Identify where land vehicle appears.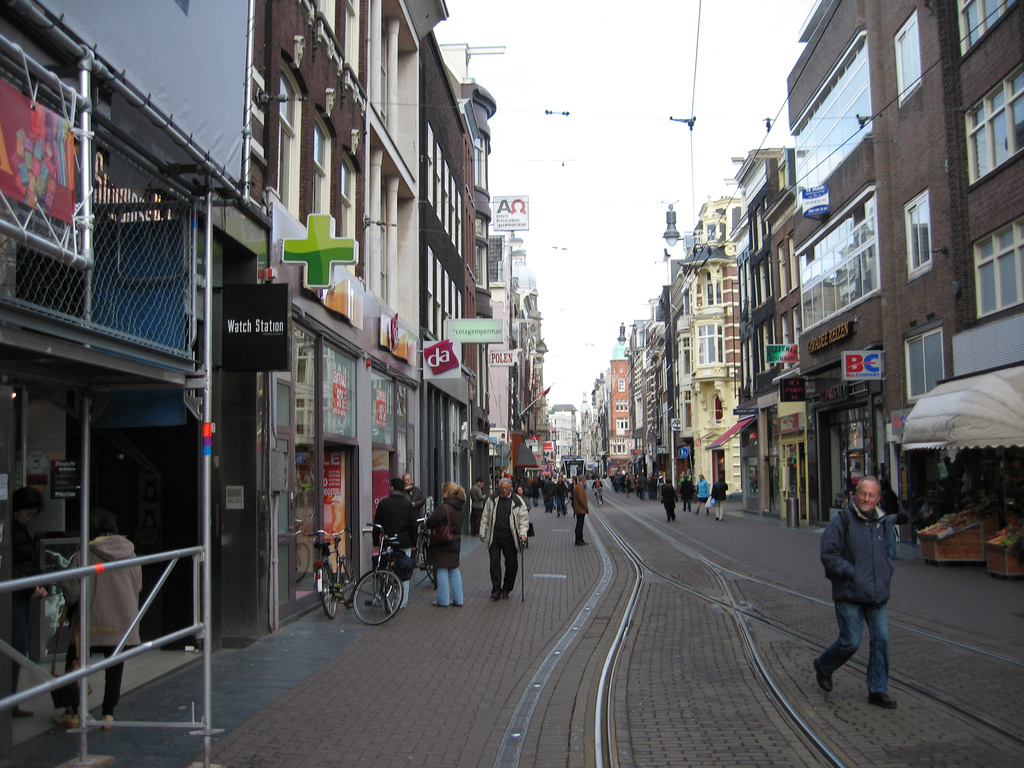
Appears at region(307, 529, 349, 617).
